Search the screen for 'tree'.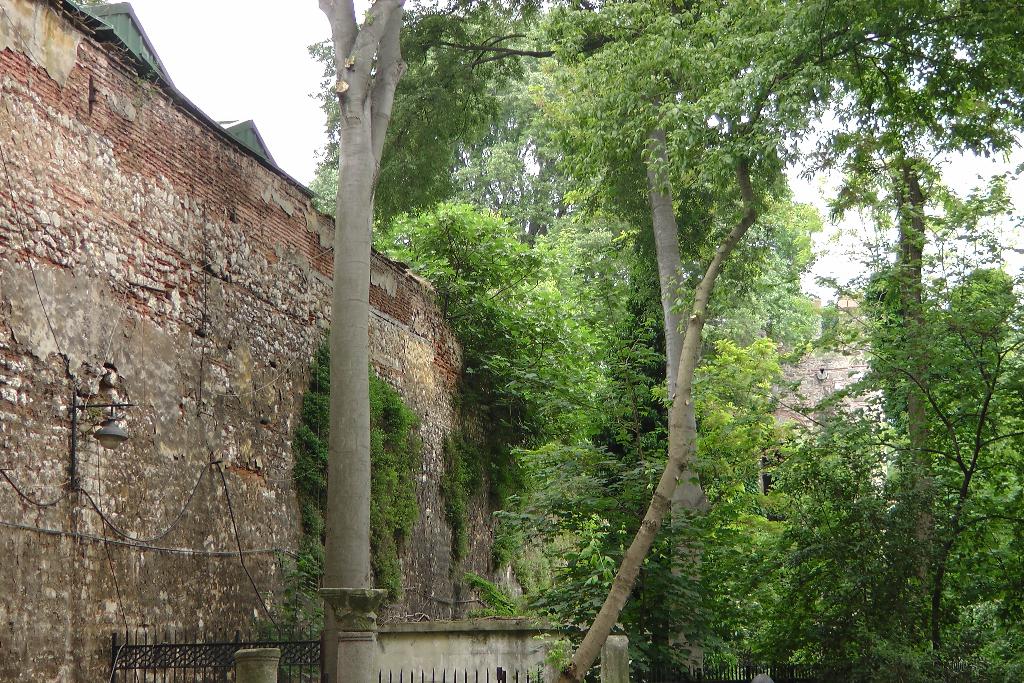
Found at crop(753, 0, 1023, 682).
